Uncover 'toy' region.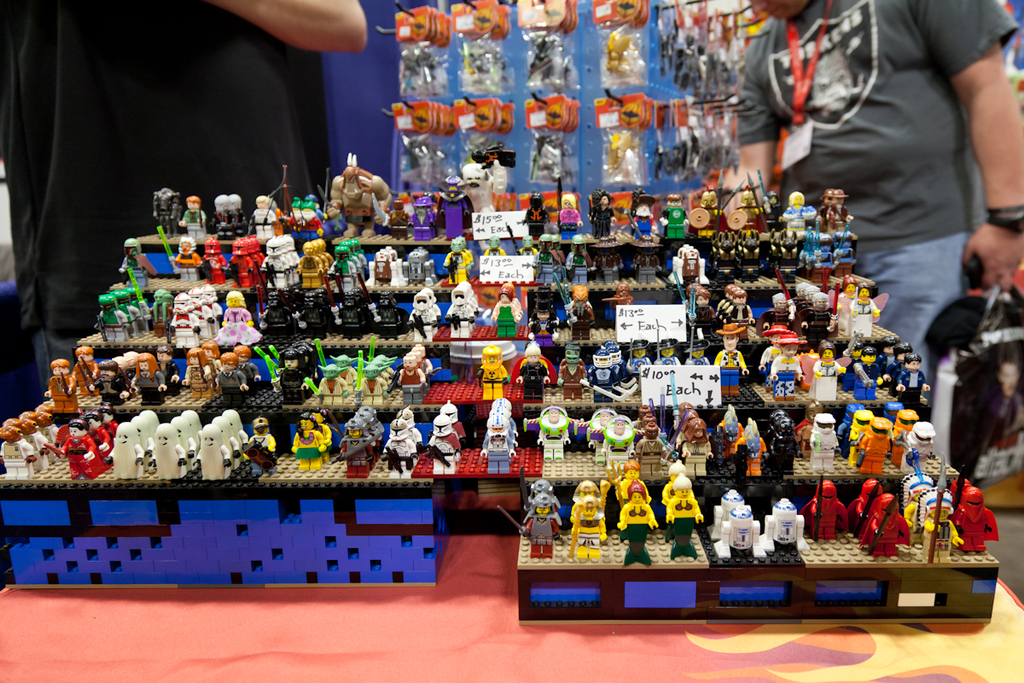
Uncovered: <region>395, 404, 422, 449</region>.
